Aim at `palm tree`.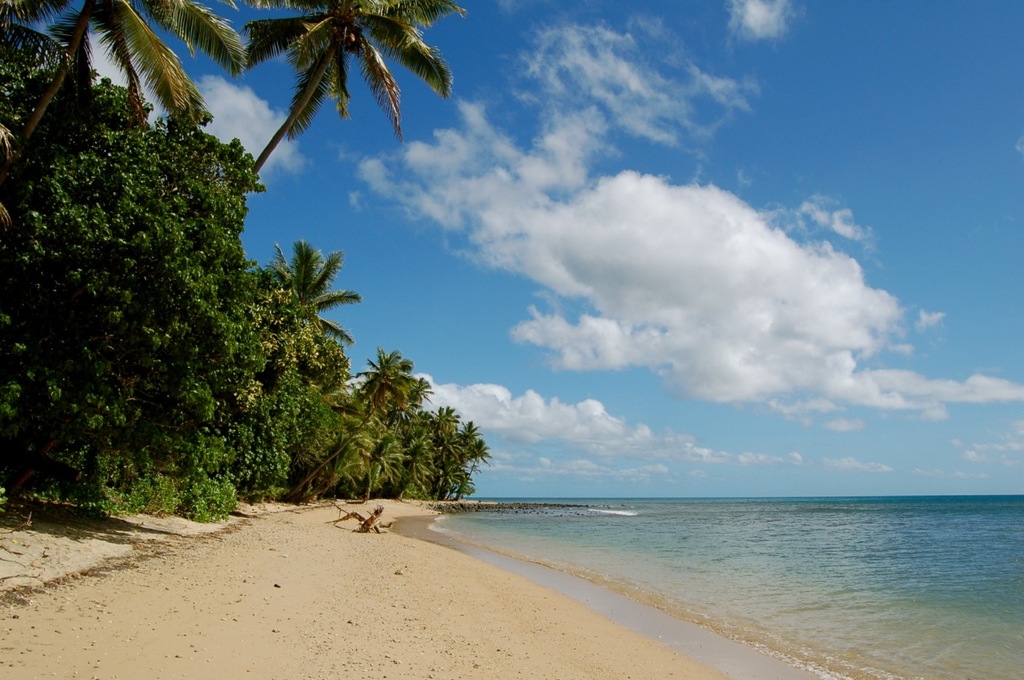
Aimed at box=[37, 0, 190, 143].
